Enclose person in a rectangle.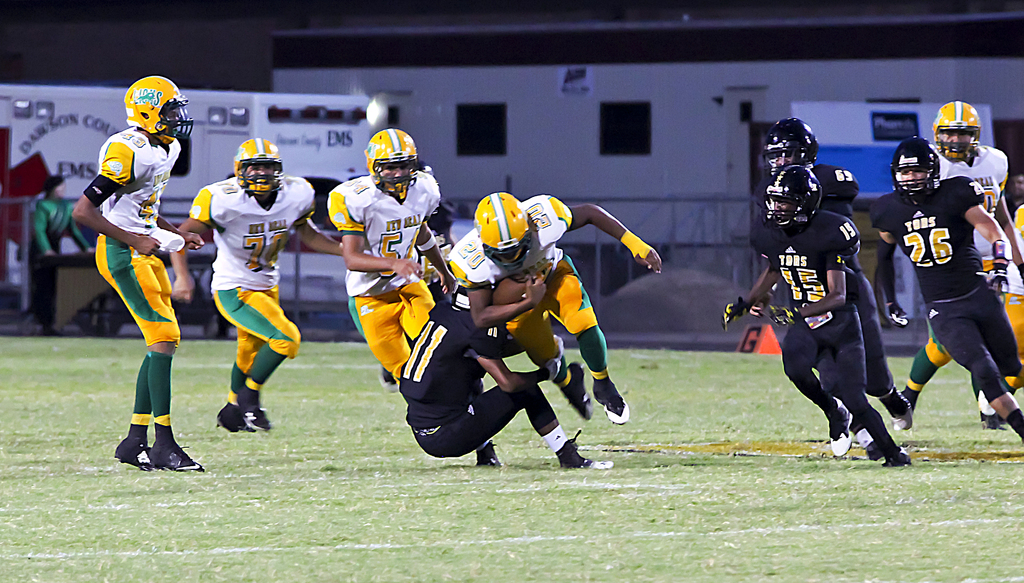
bbox=(481, 189, 660, 416).
